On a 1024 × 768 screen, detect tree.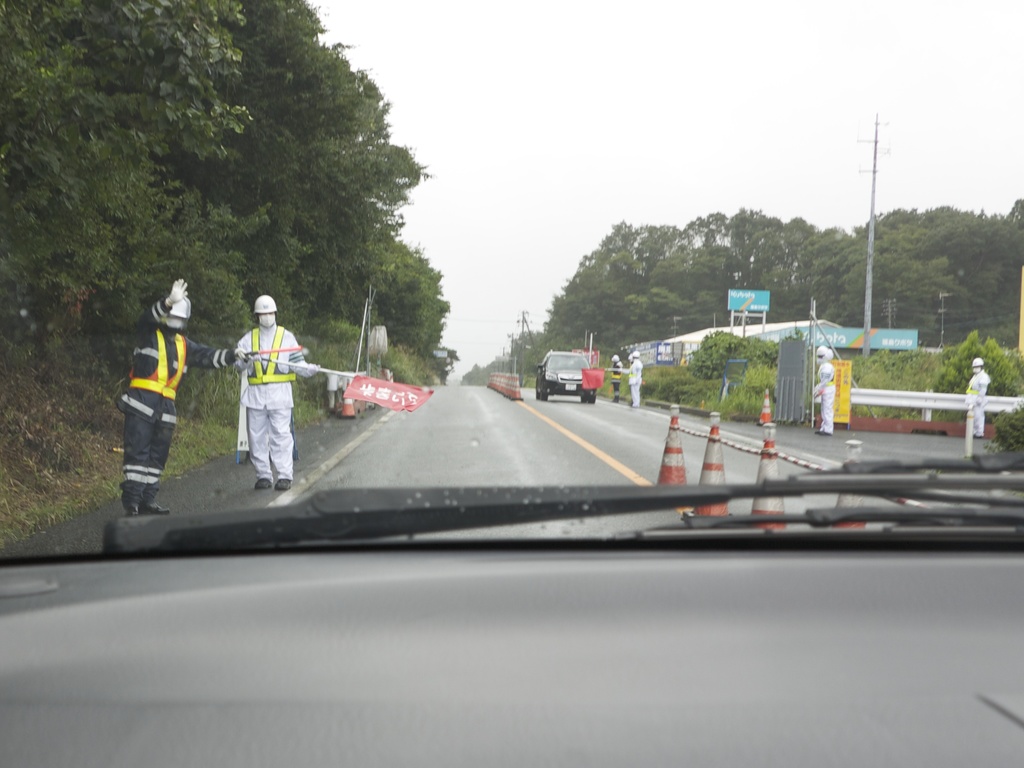
714/331/787/384.
